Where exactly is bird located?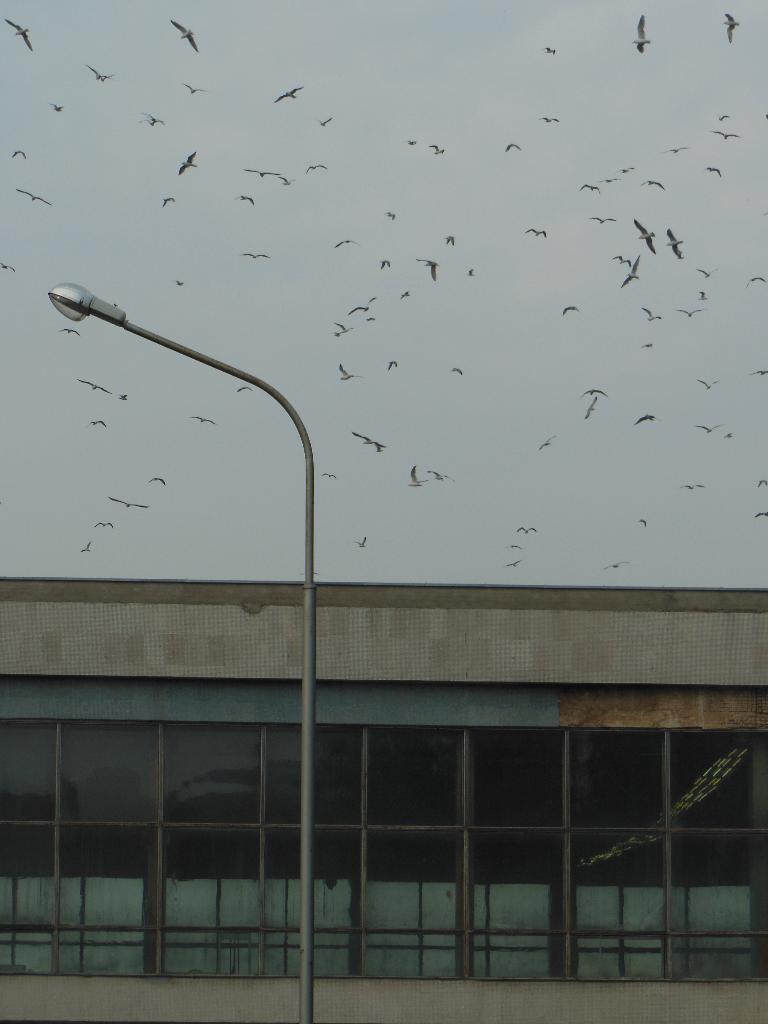
Its bounding box is (x1=604, y1=563, x2=630, y2=570).
